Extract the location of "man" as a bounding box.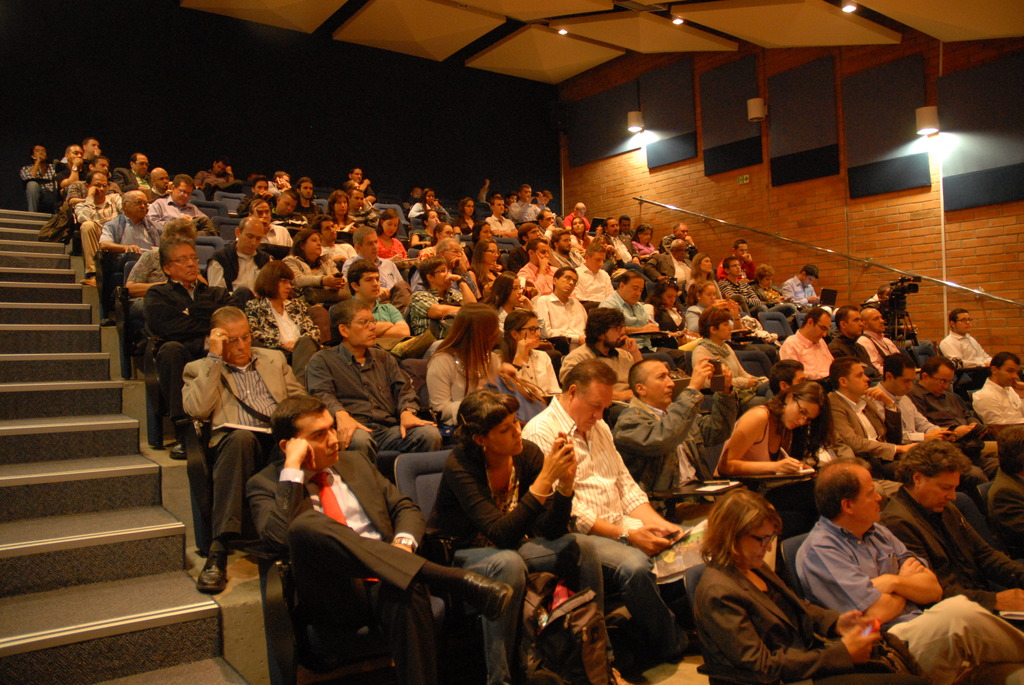
region(519, 237, 560, 294).
